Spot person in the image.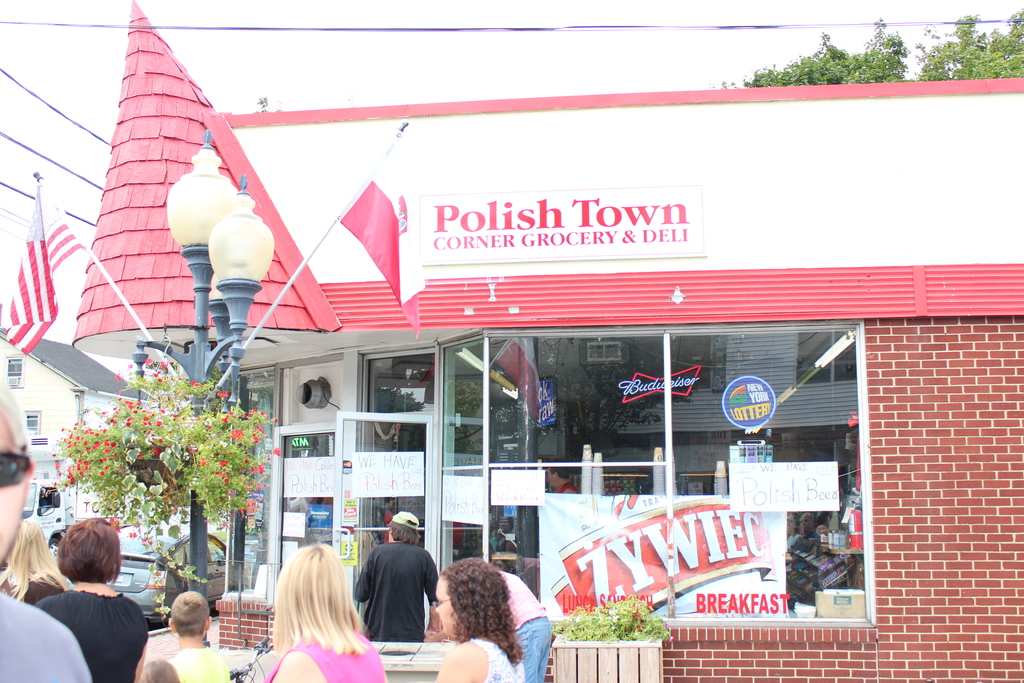
person found at (136, 661, 181, 682).
